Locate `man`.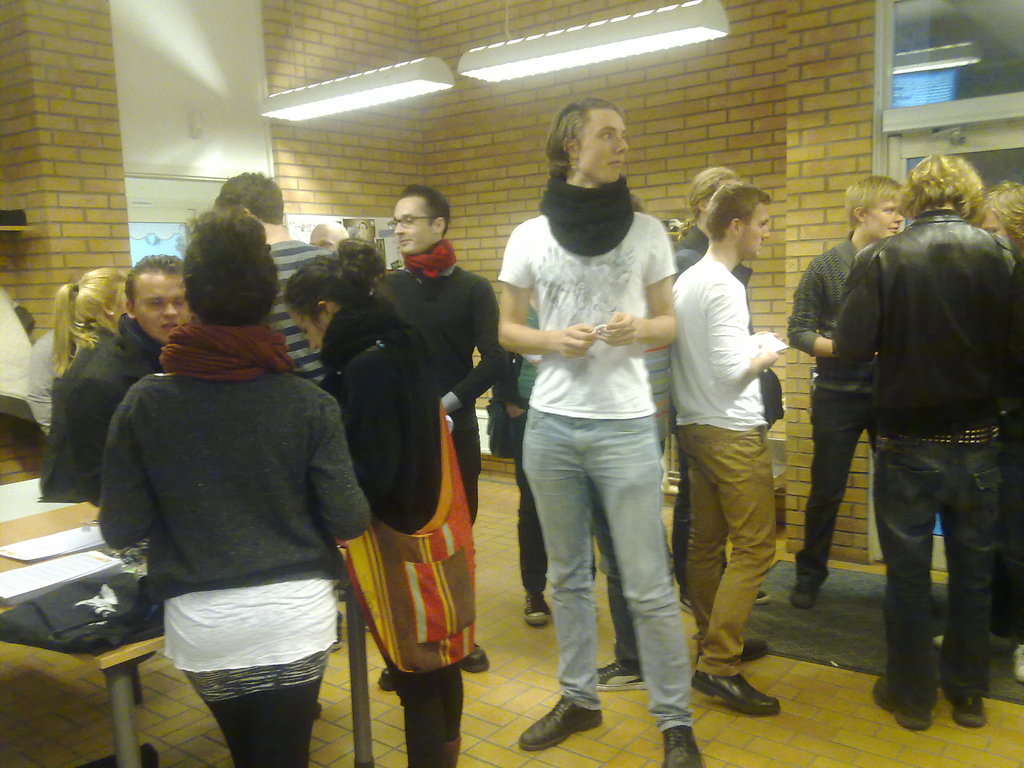
Bounding box: [690,182,787,717].
